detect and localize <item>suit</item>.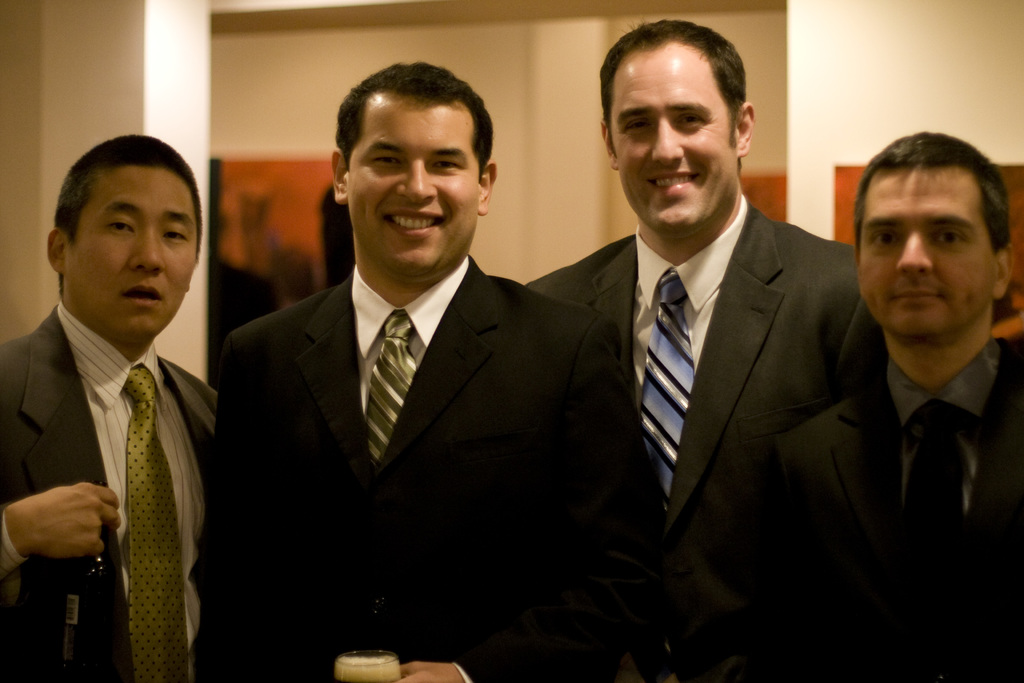
Localized at x1=0, y1=302, x2=221, y2=682.
